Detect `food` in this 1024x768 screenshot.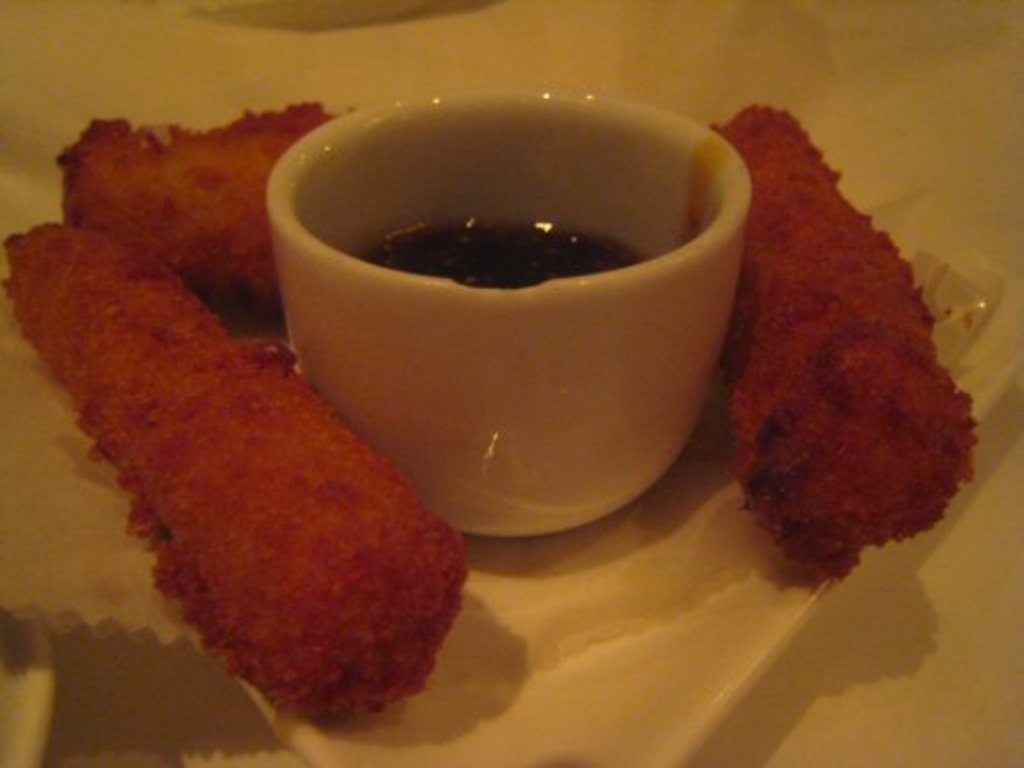
Detection: pyautogui.locateOnScreen(53, 100, 371, 303).
